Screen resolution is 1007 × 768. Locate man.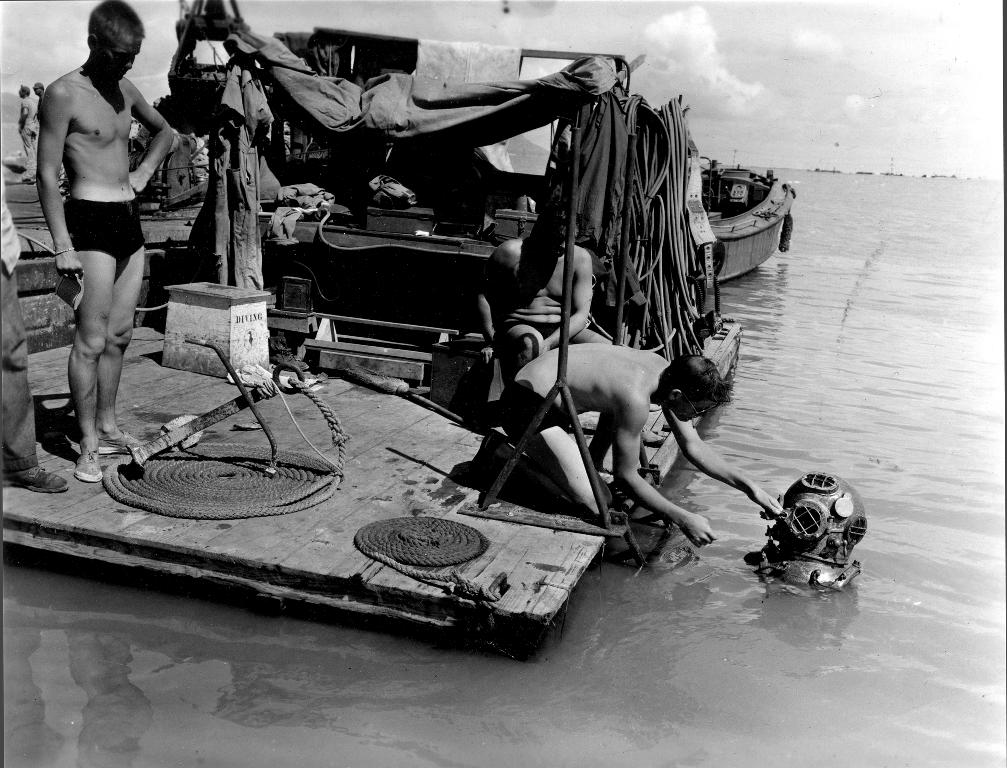
x1=459, y1=320, x2=544, y2=432.
